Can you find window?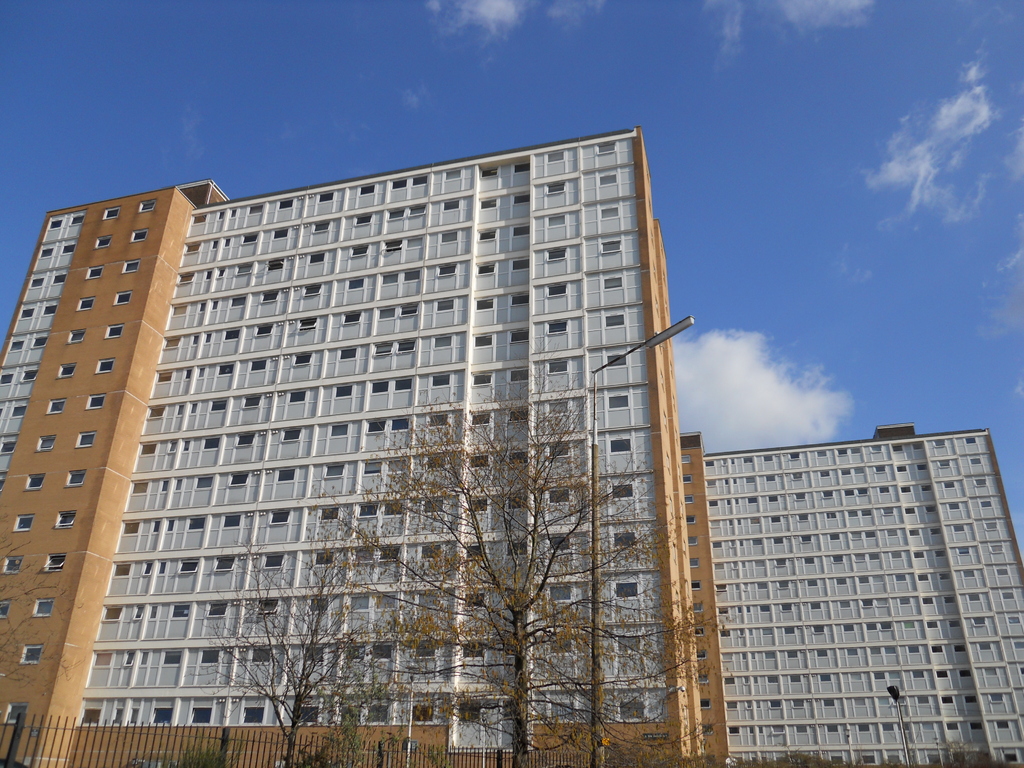
Yes, bounding box: {"left": 132, "top": 482, "right": 151, "bottom": 495}.
